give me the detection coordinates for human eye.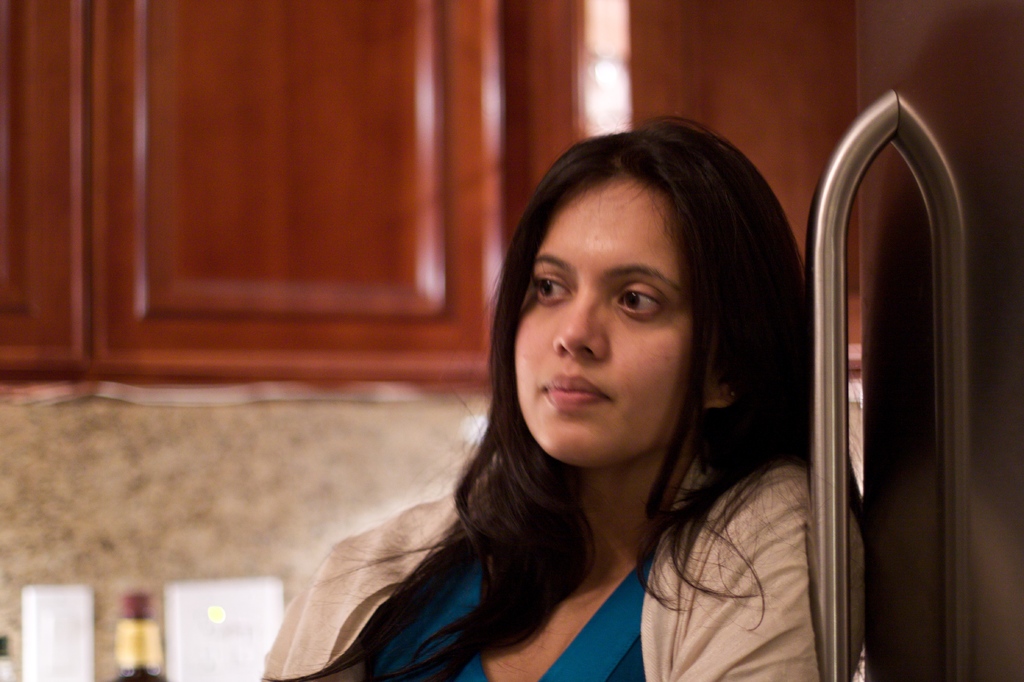
<region>535, 270, 575, 309</region>.
